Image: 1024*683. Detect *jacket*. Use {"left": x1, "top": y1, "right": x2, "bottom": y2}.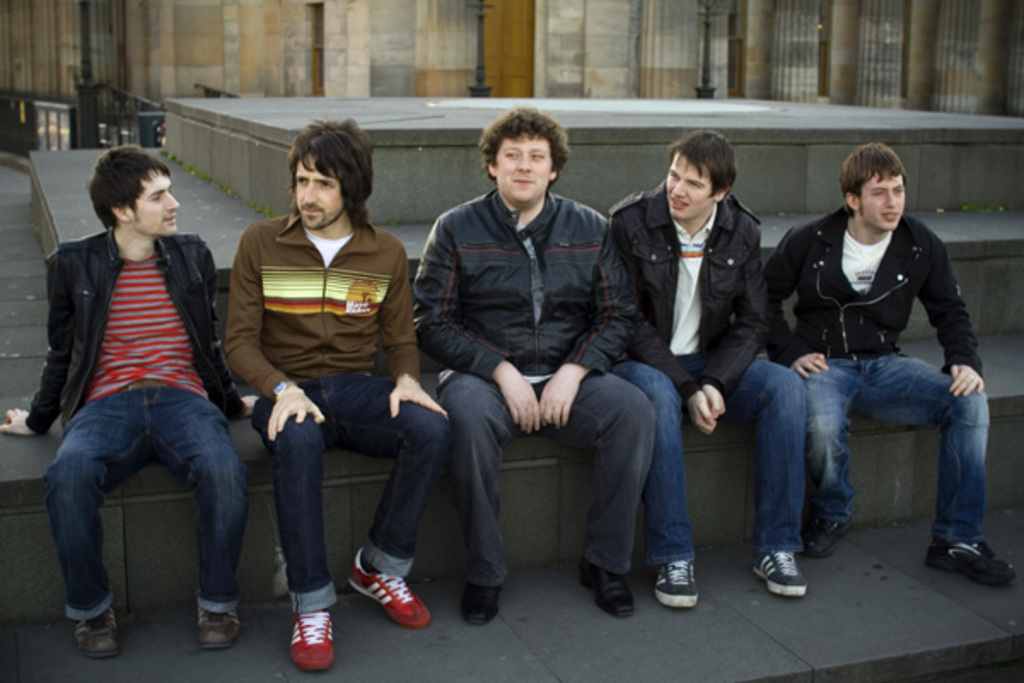
{"left": 27, "top": 220, "right": 251, "bottom": 427}.
